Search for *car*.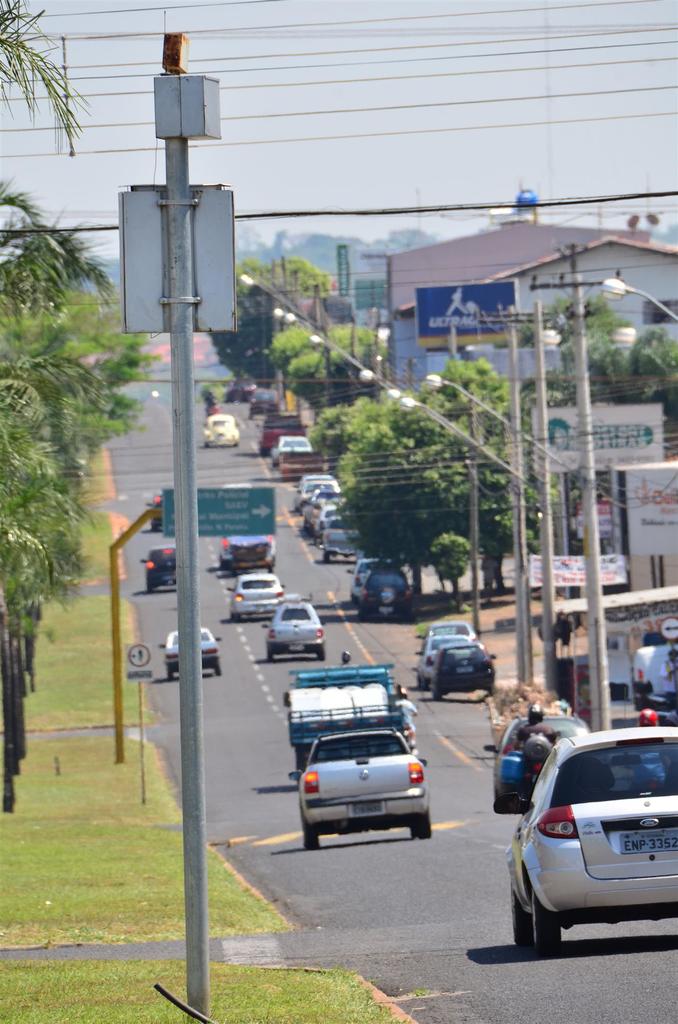
Found at detection(284, 717, 433, 844).
